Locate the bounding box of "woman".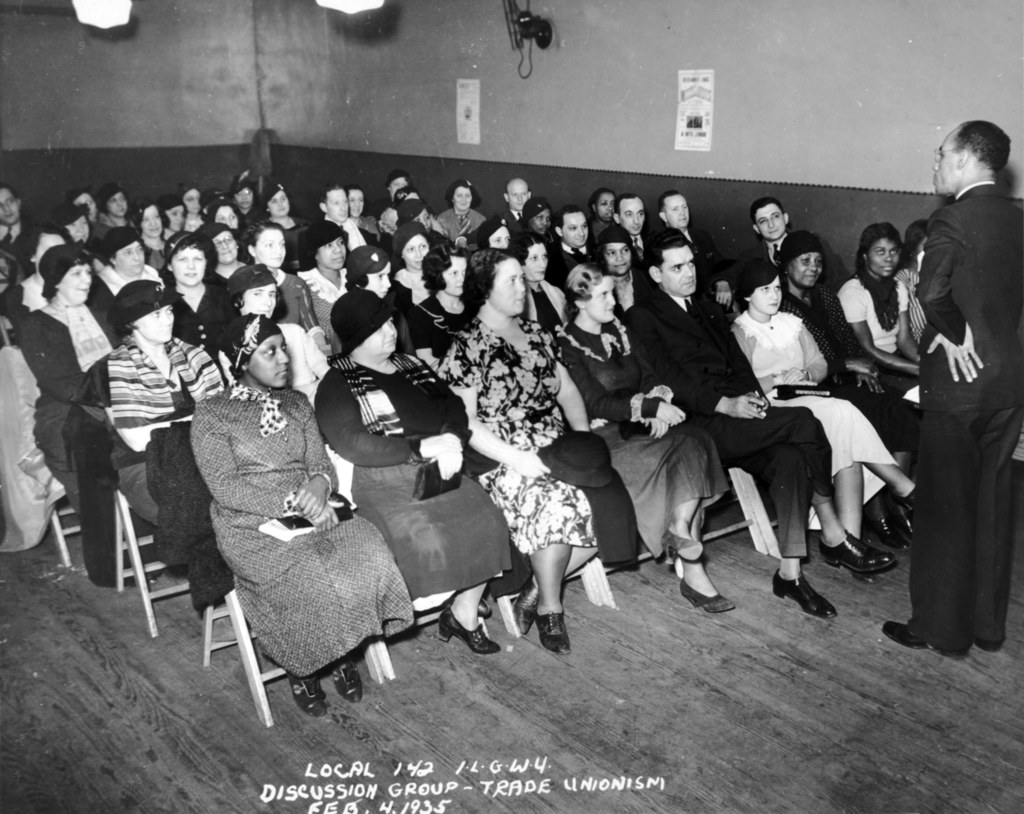
Bounding box: [left=77, top=272, right=232, bottom=621].
